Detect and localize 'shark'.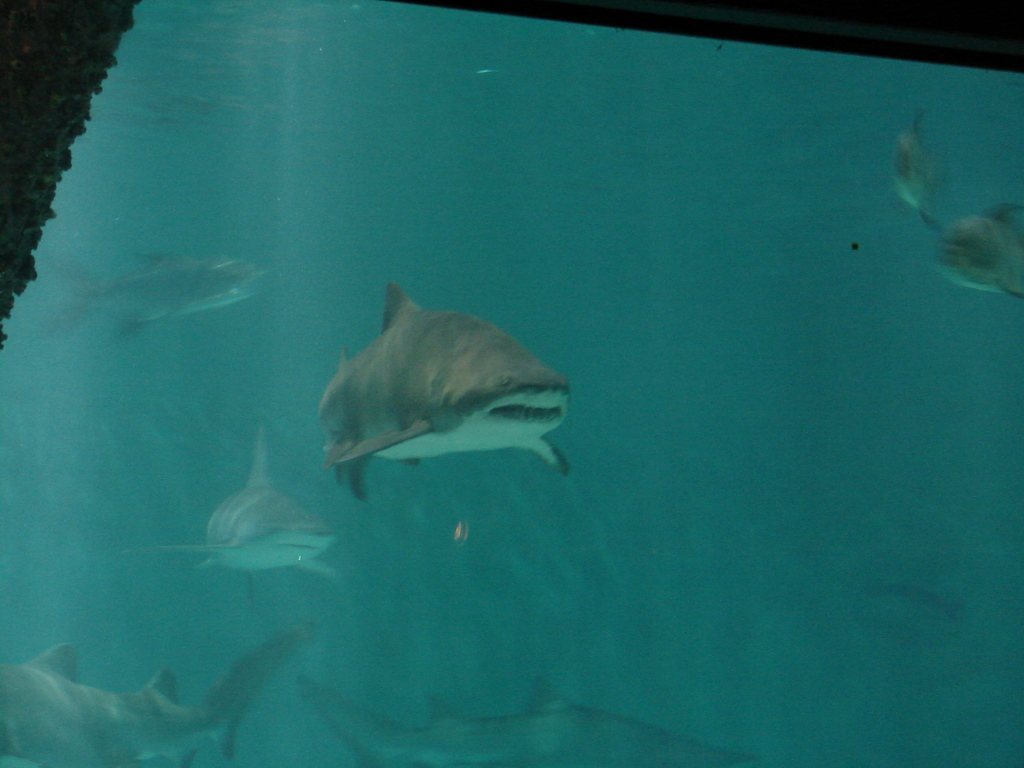
Localized at 0:641:297:767.
